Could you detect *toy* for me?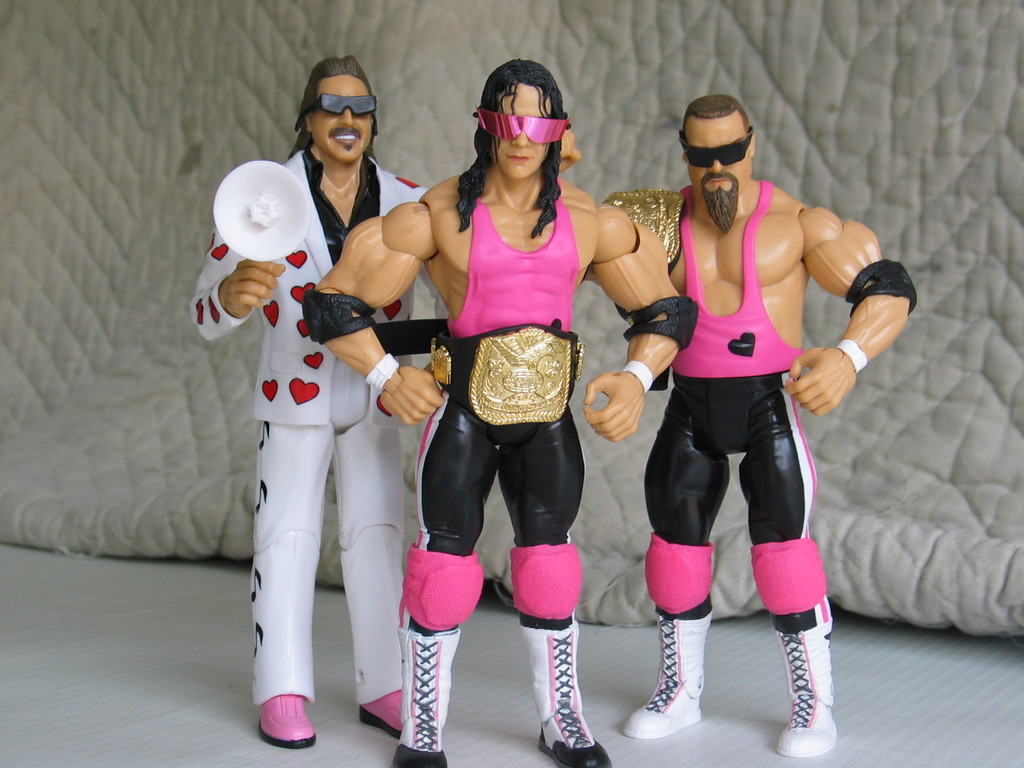
Detection result: rect(603, 95, 916, 757).
